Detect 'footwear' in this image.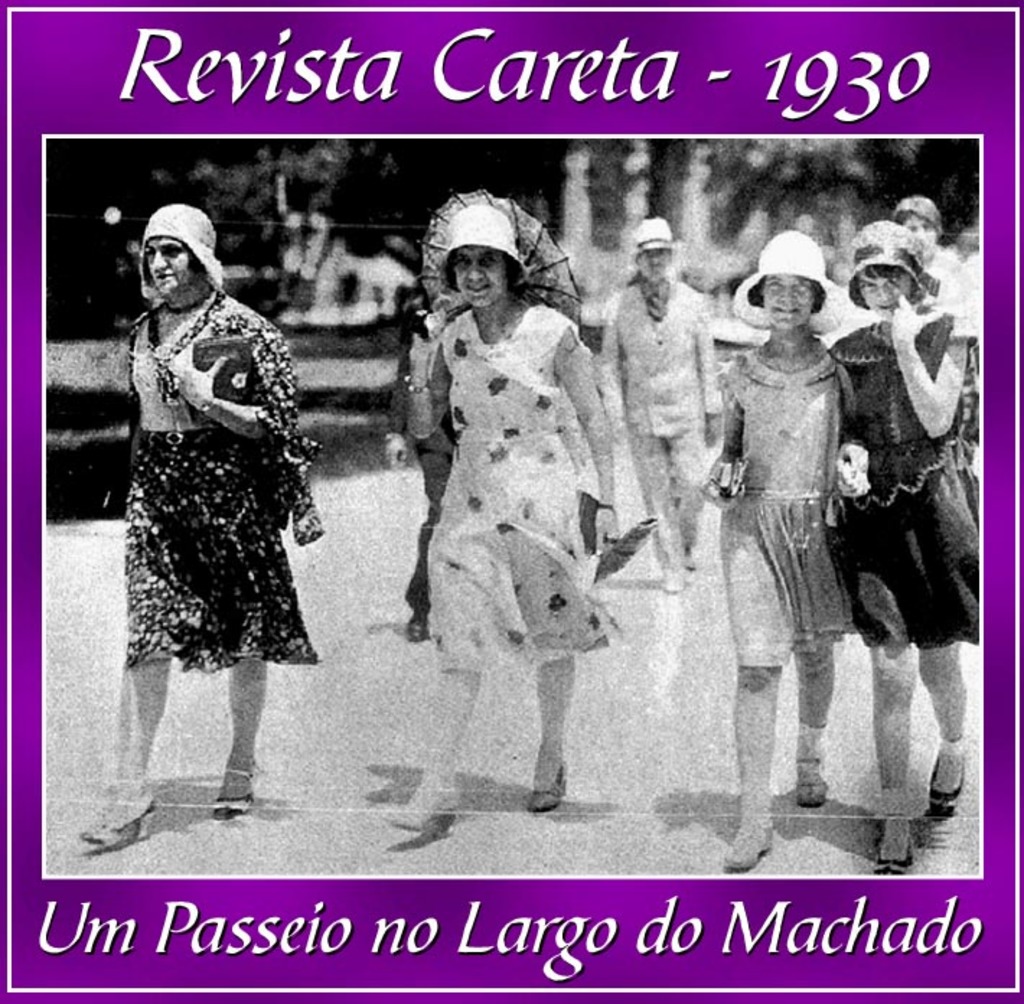
Detection: 721/824/776/870.
